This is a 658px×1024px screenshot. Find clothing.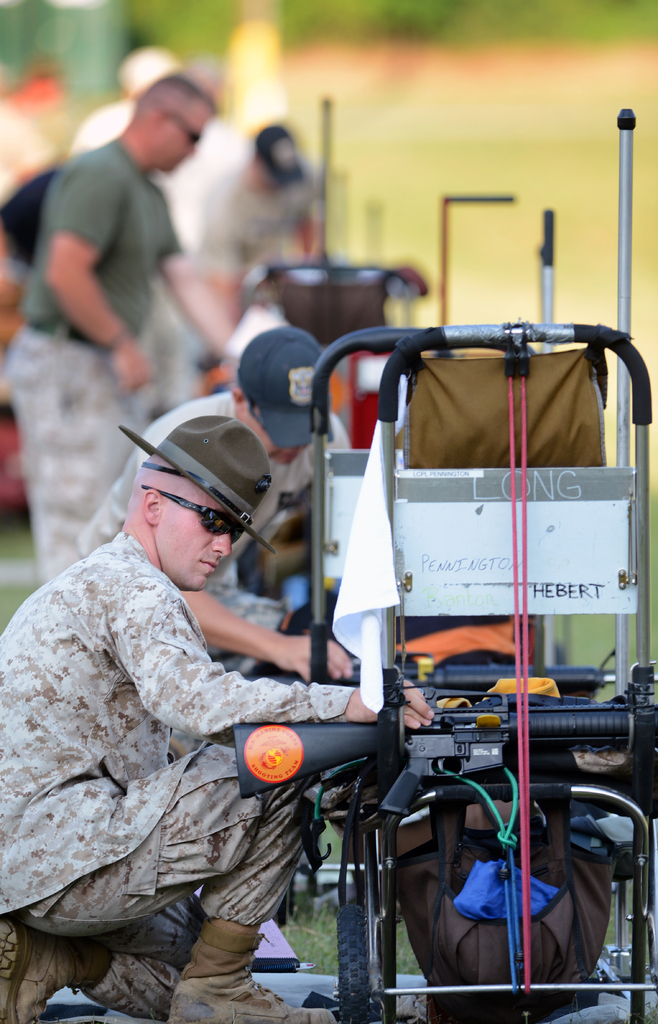
Bounding box: locate(3, 499, 328, 987).
